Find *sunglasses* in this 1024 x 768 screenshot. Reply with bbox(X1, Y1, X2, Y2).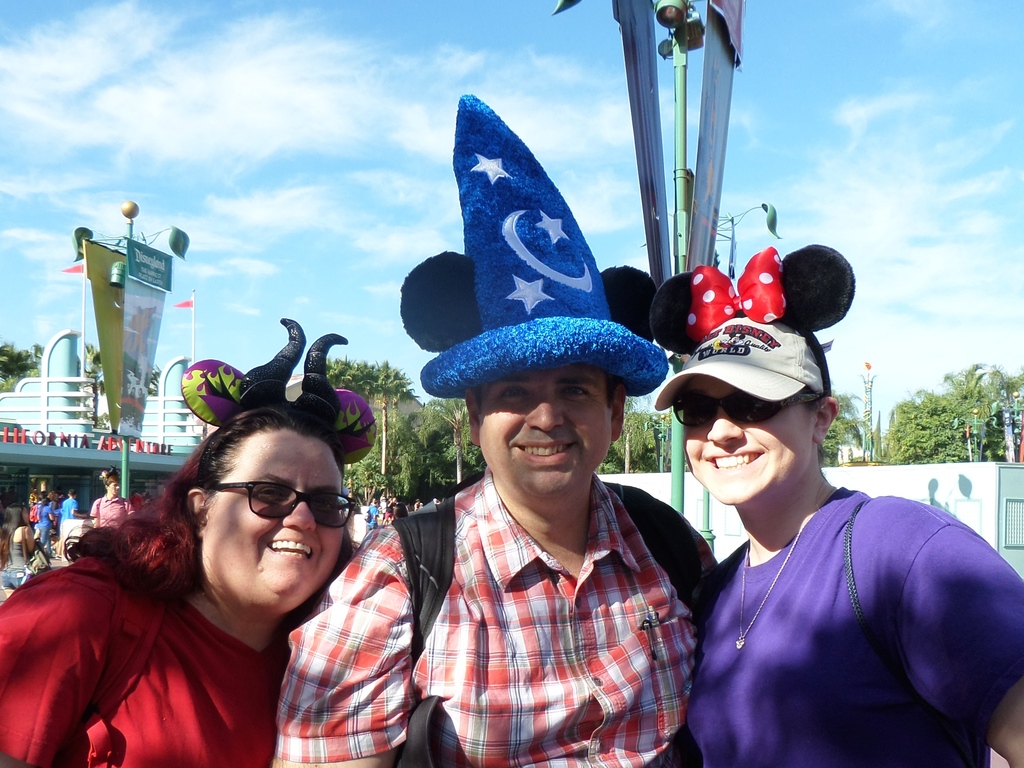
bbox(673, 394, 824, 430).
